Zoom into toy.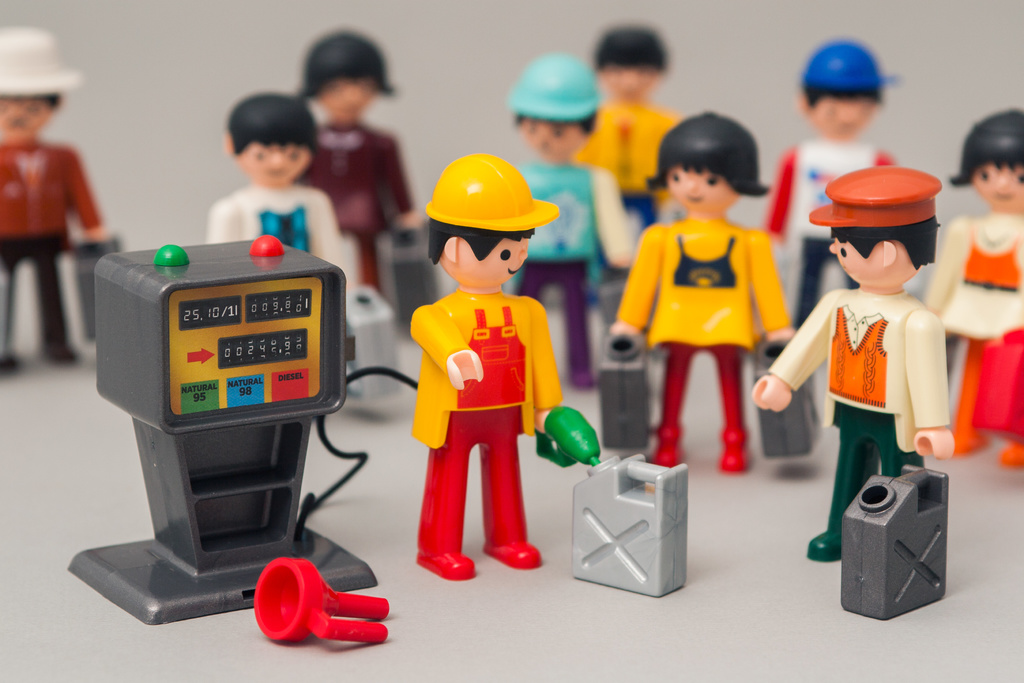
Zoom target: (840, 464, 953, 620).
